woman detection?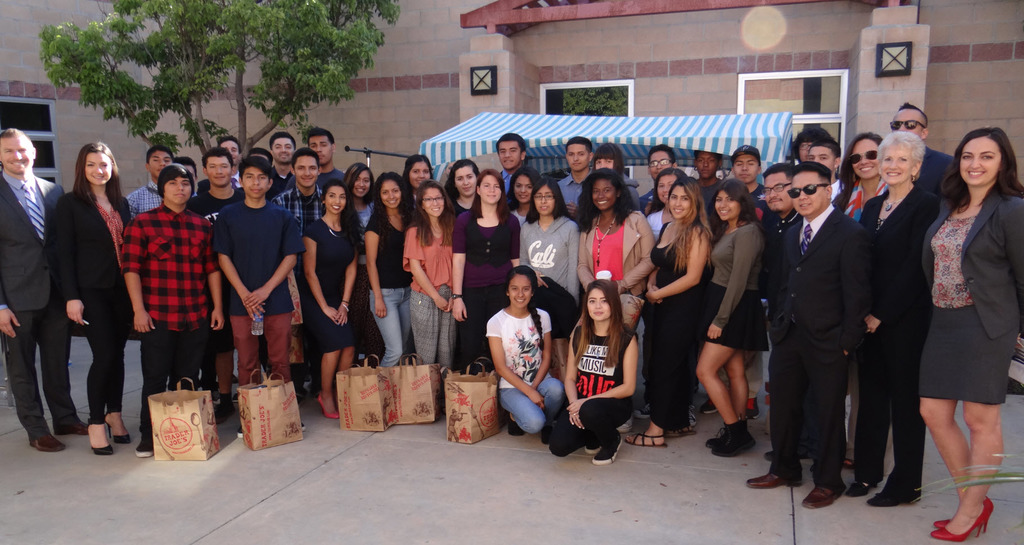
rect(858, 130, 943, 508)
